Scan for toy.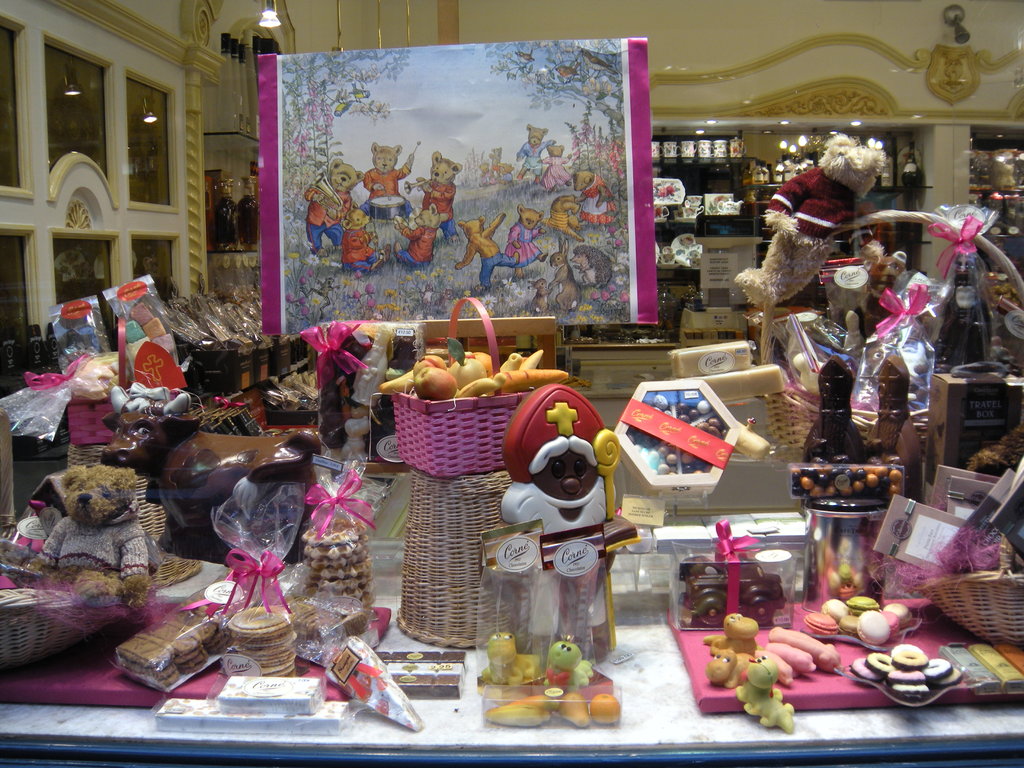
Scan result: left=785, top=456, right=909, bottom=508.
